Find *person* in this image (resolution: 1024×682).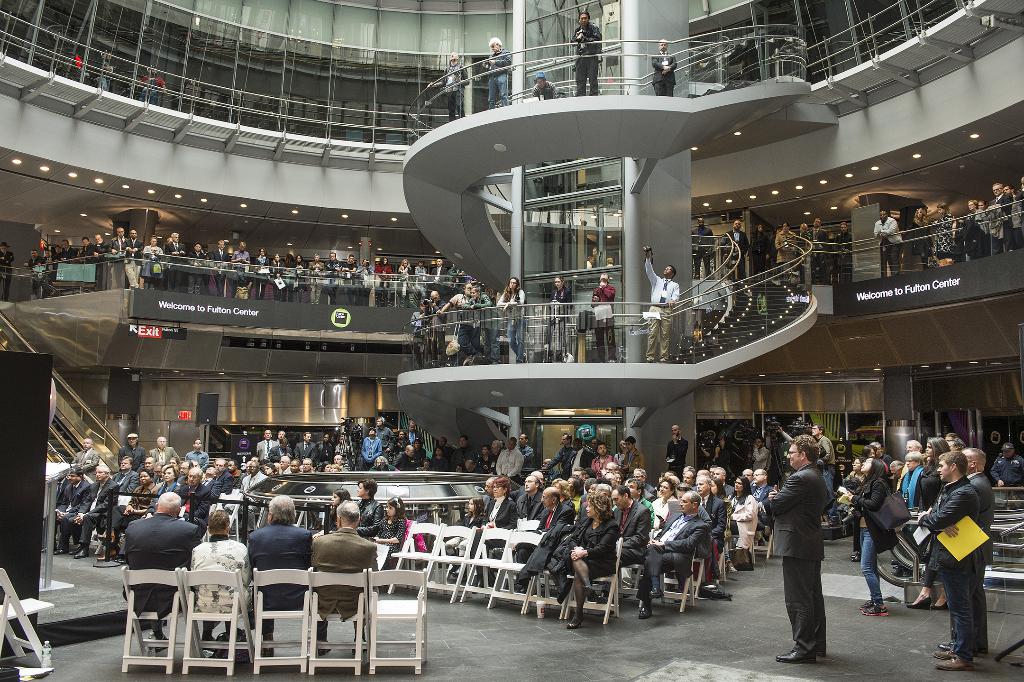
locate(533, 486, 578, 551).
